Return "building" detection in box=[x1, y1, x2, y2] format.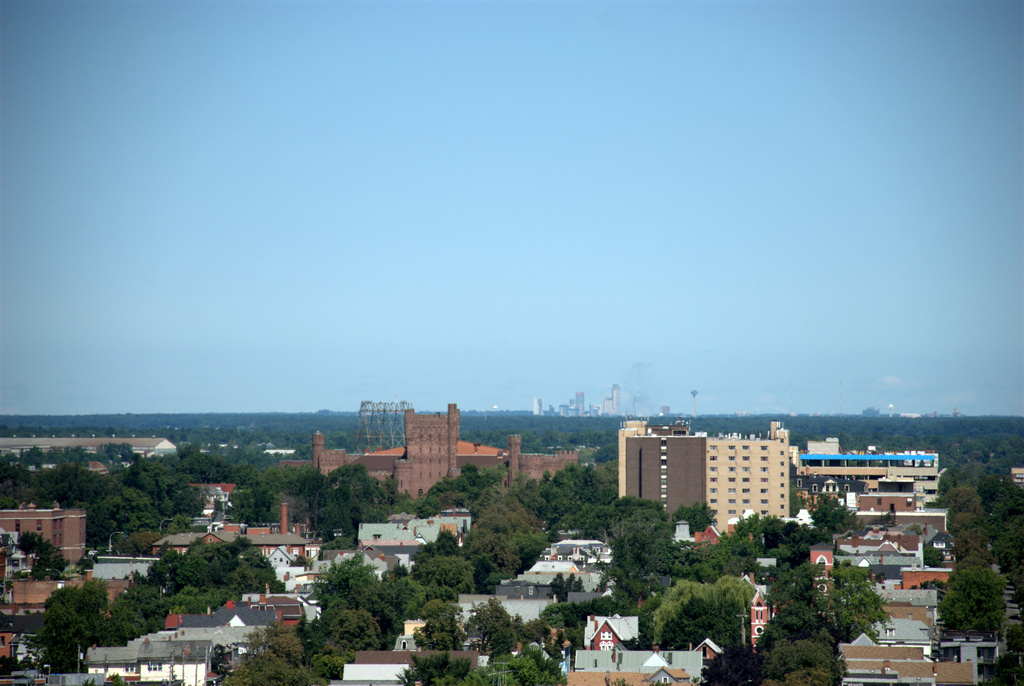
box=[582, 613, 638, 655].
